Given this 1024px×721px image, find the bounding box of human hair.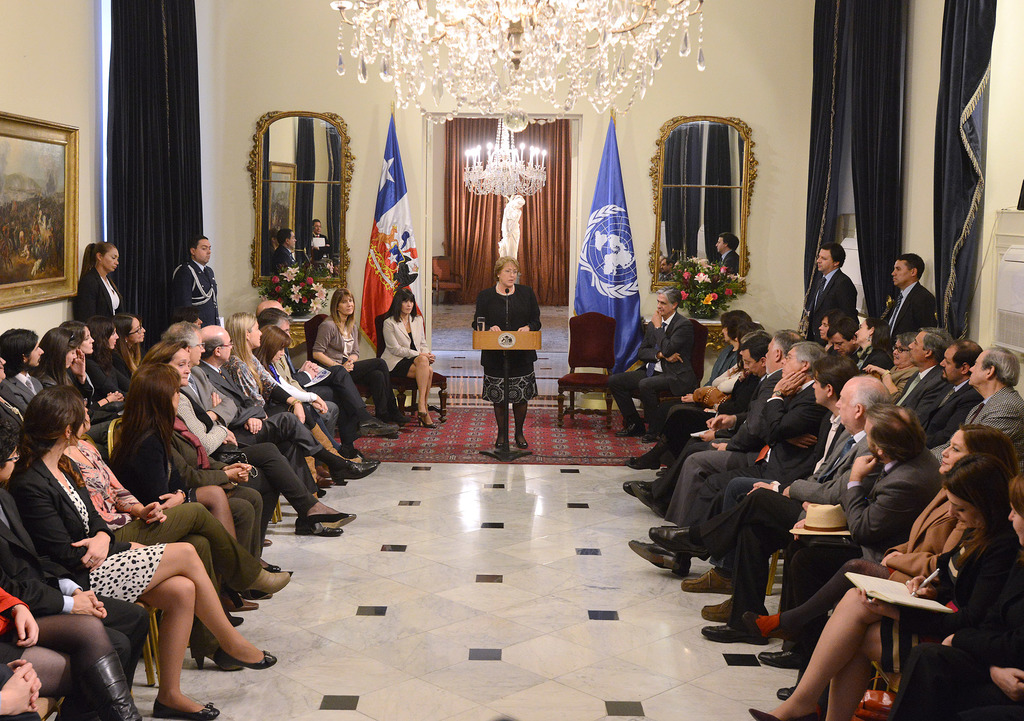
crop(93, 317, 111, 350).
